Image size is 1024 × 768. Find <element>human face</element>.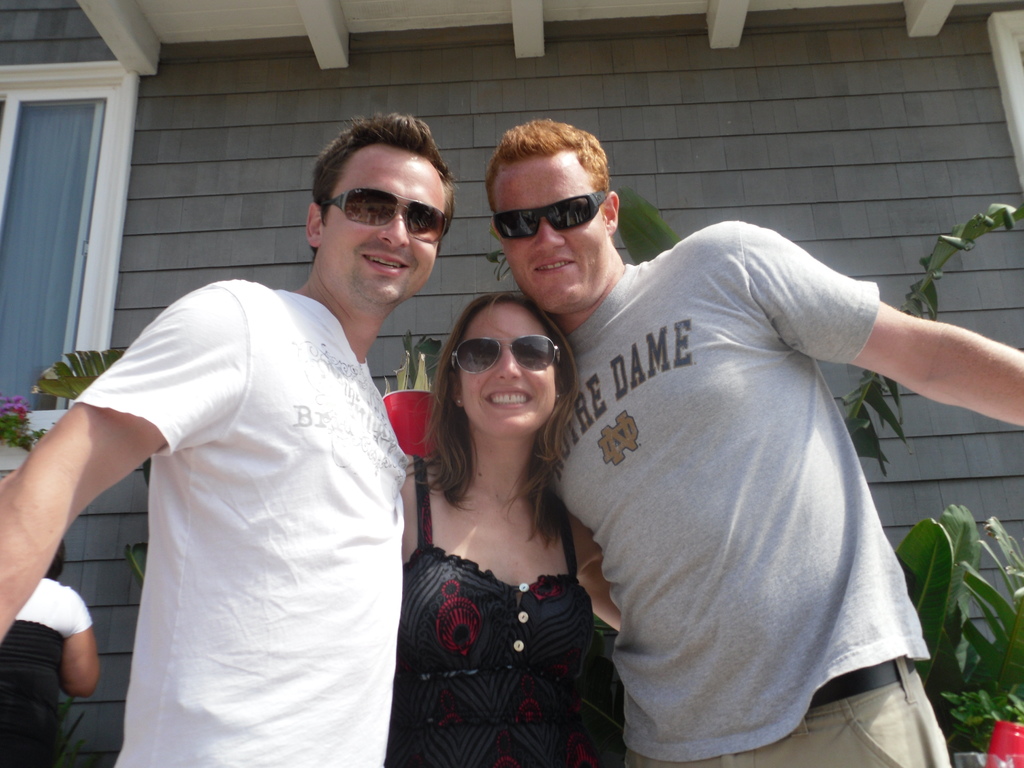
[left=332, top=147, right=450, bottom=310].
